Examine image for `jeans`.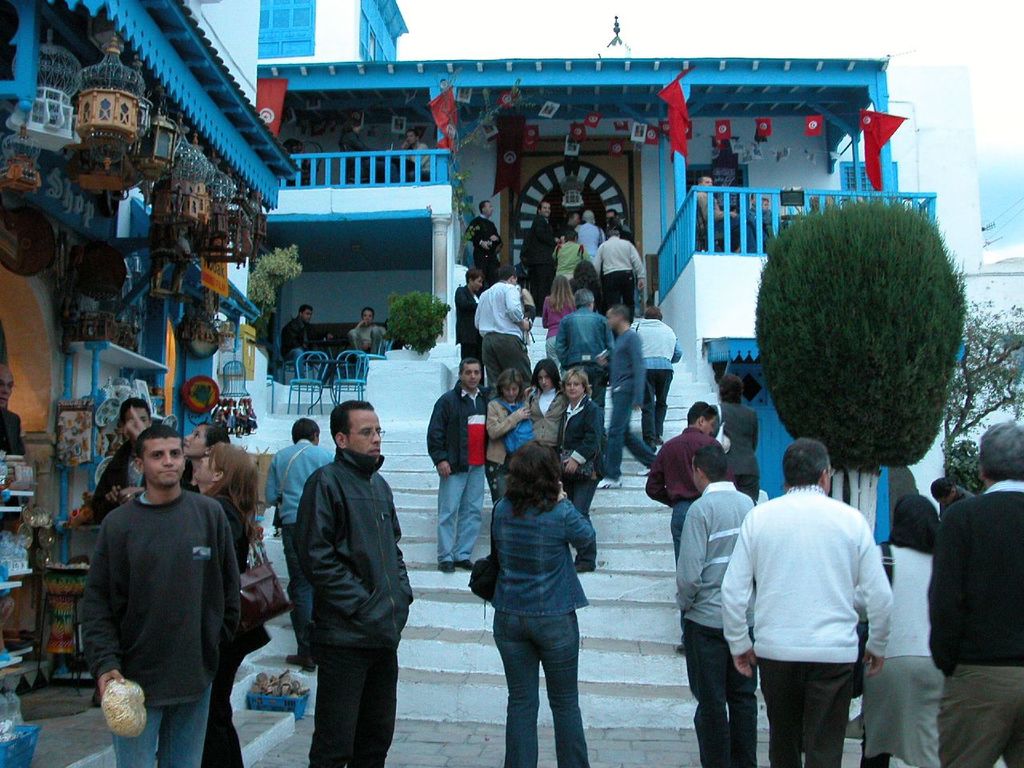
Examination result: [561, 310, 614, 362].
